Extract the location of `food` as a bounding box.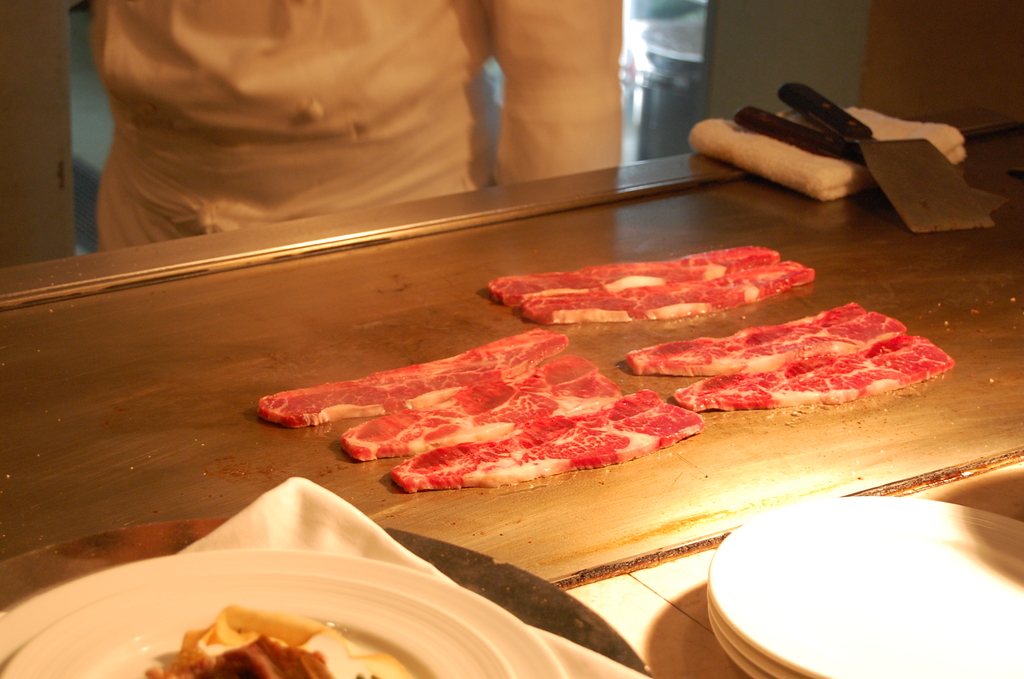
<region>391, 388, 709, 501</region>.
